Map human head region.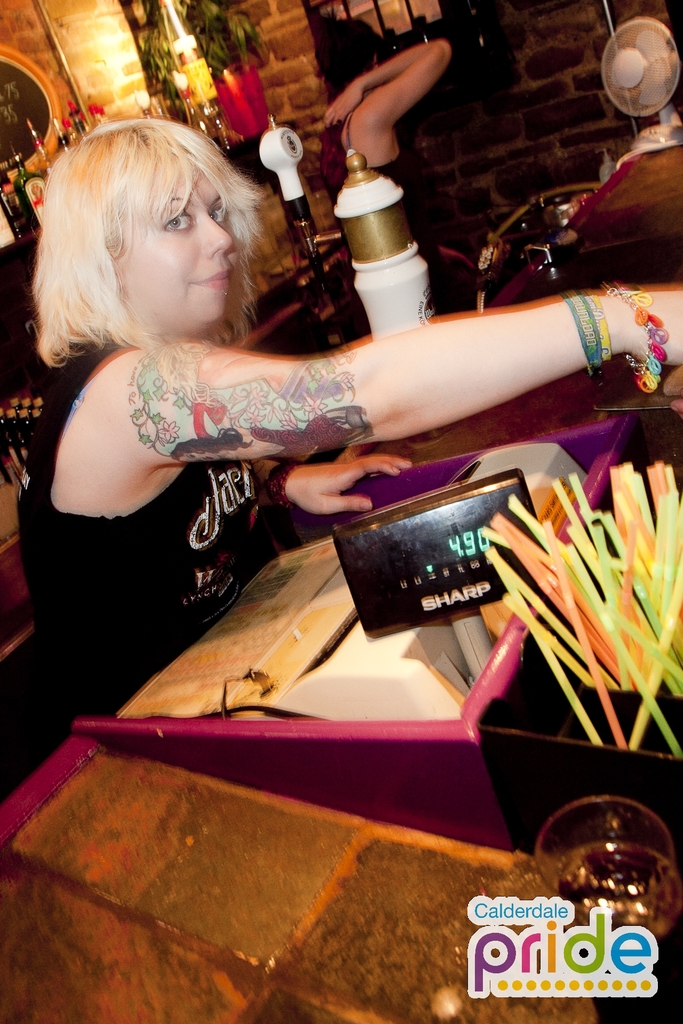
Mapped to bbox=[315, 18, 384, 84].
